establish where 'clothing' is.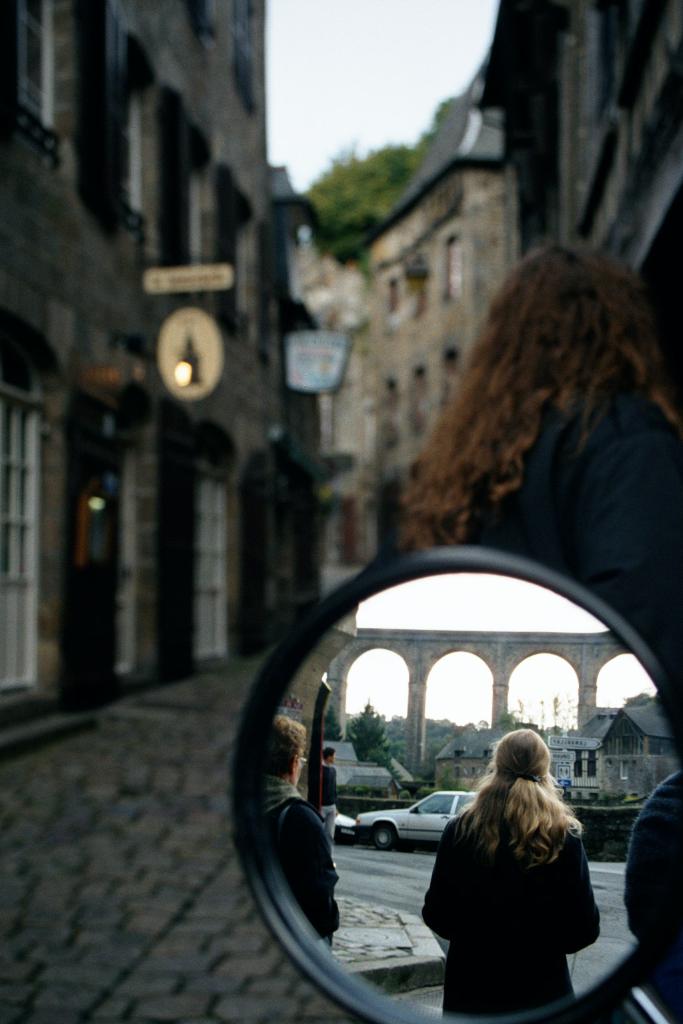
Established at (x1=272, y1=782, x2=337, y2=955).
